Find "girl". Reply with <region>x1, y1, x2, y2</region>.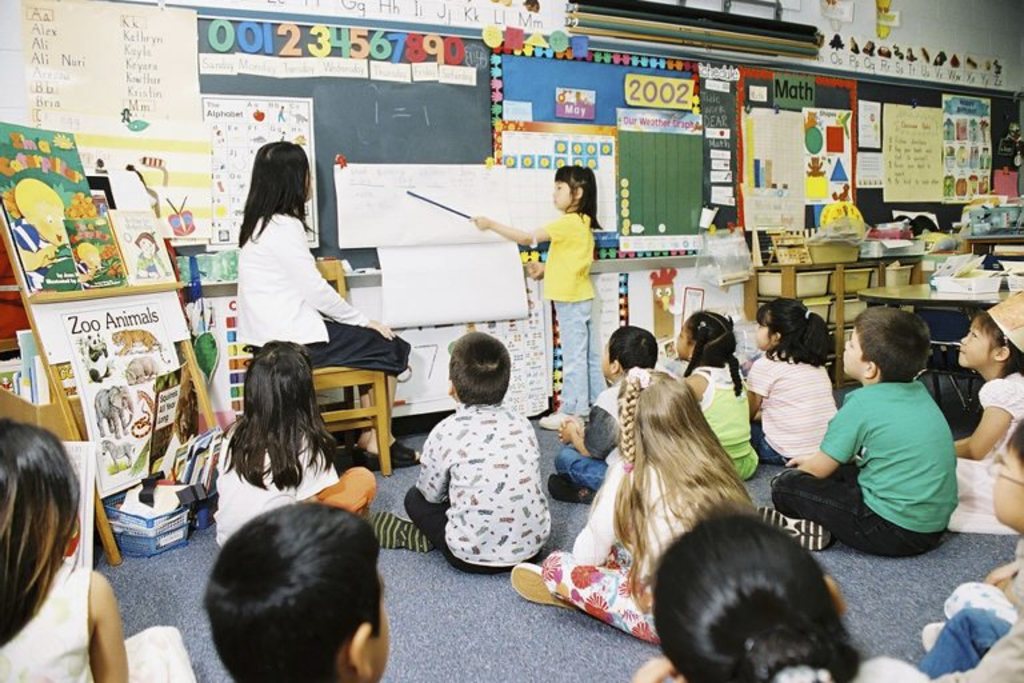
<region>744, 299, 841, 466</region>.
